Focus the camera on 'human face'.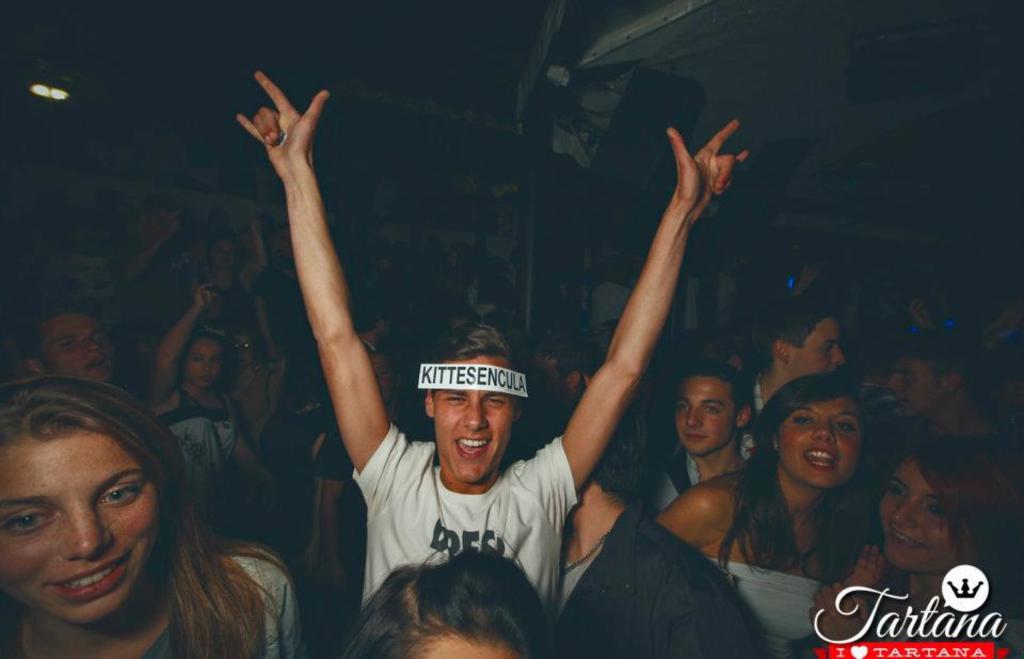
Focus region: select_region(44, 314, 118, 384).
